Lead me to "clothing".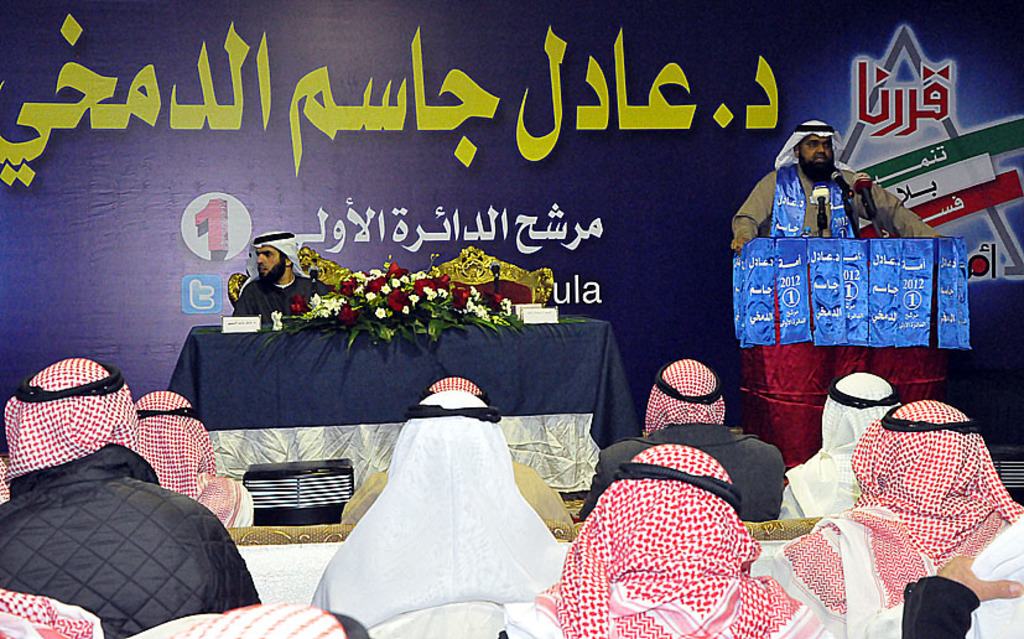
Lead to (0,350,265,603).
